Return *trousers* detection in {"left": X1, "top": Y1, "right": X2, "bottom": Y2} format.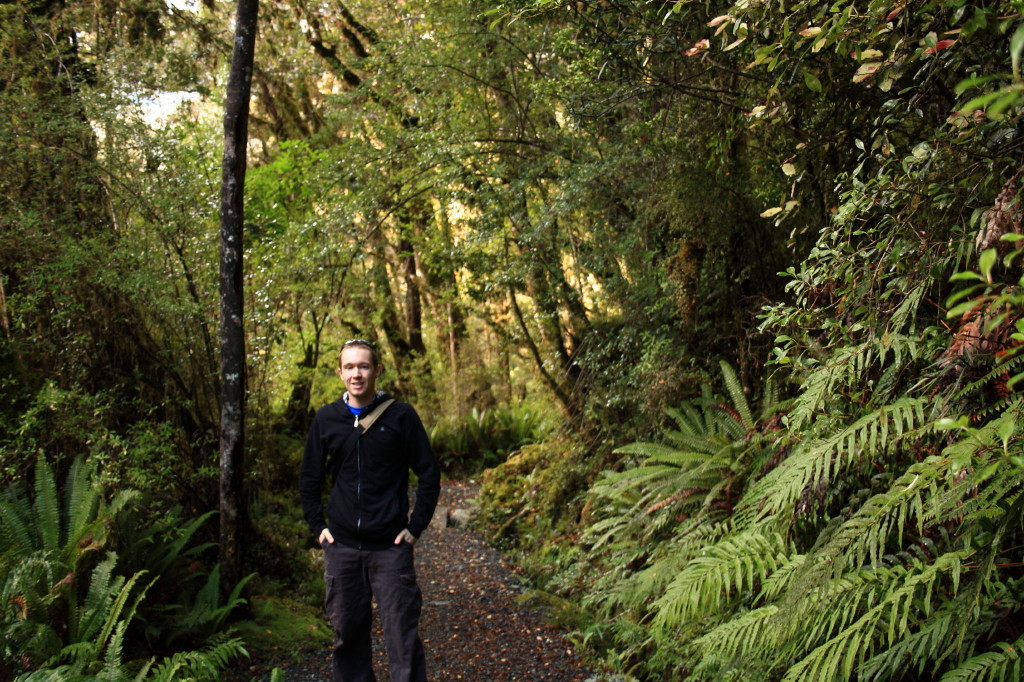
{"left": 313, "top": 527, "right": 445, "bottom": 656}.
